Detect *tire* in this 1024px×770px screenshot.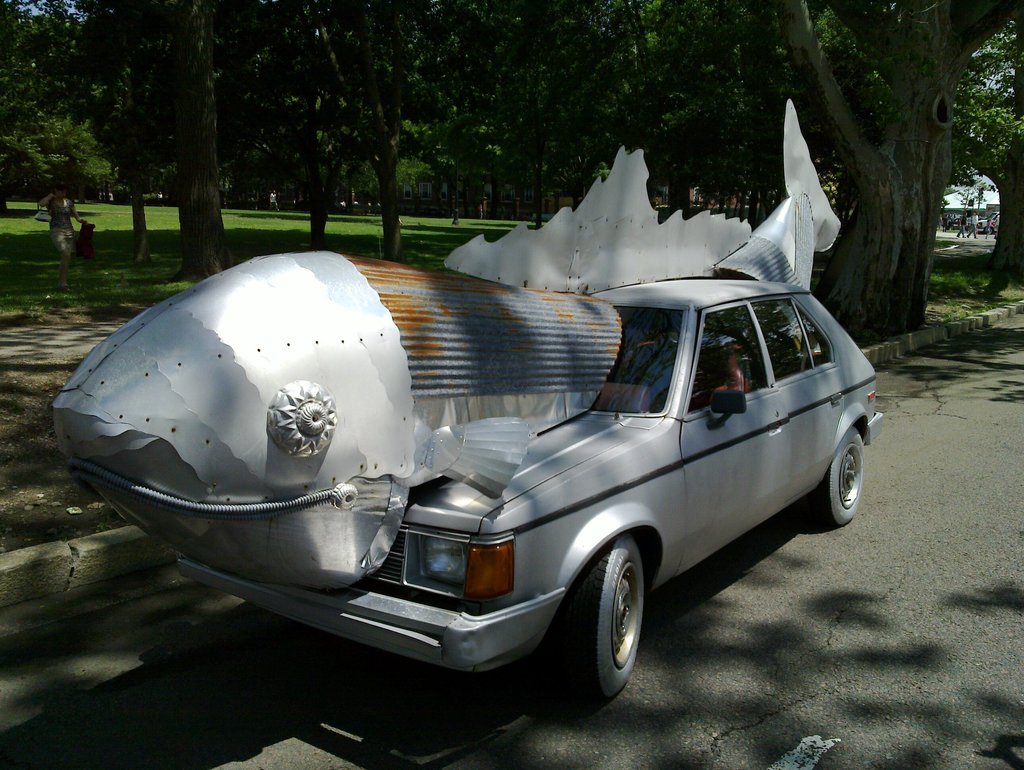
Detection: {"x1": 823, "y1": 432, "x2": 863, "y2": 526}.
